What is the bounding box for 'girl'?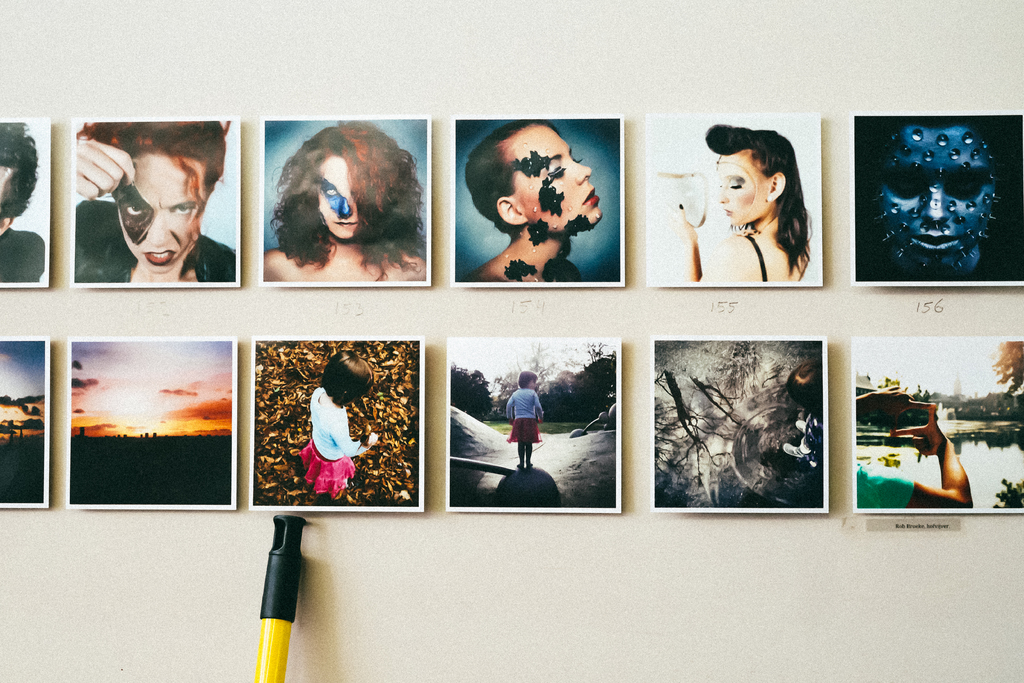
<region>456, 113, 602, 282</region>.
